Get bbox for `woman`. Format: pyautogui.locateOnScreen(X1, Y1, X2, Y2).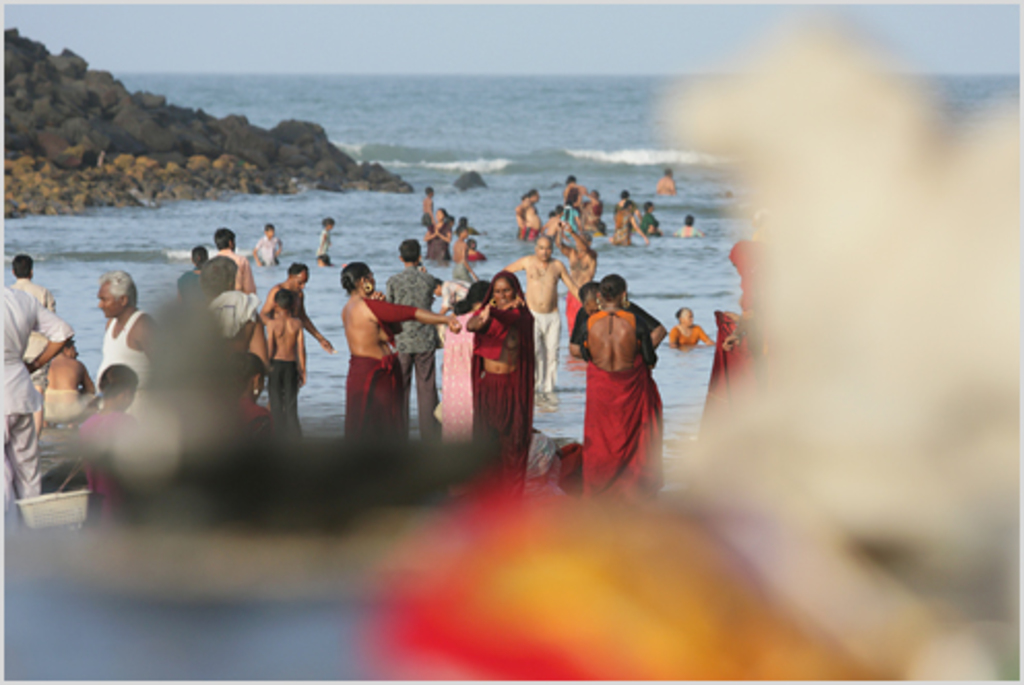
pyautogui.locateOnScreen(578, 276, 663, 501).
